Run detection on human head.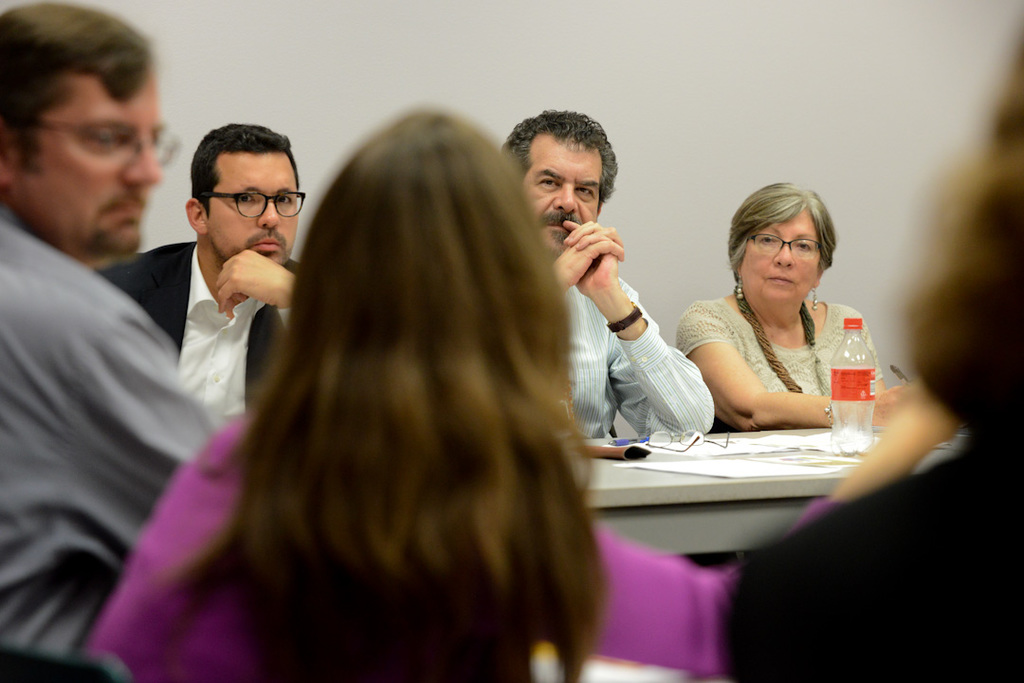
Result: crop(0, 7, 177, 270).
